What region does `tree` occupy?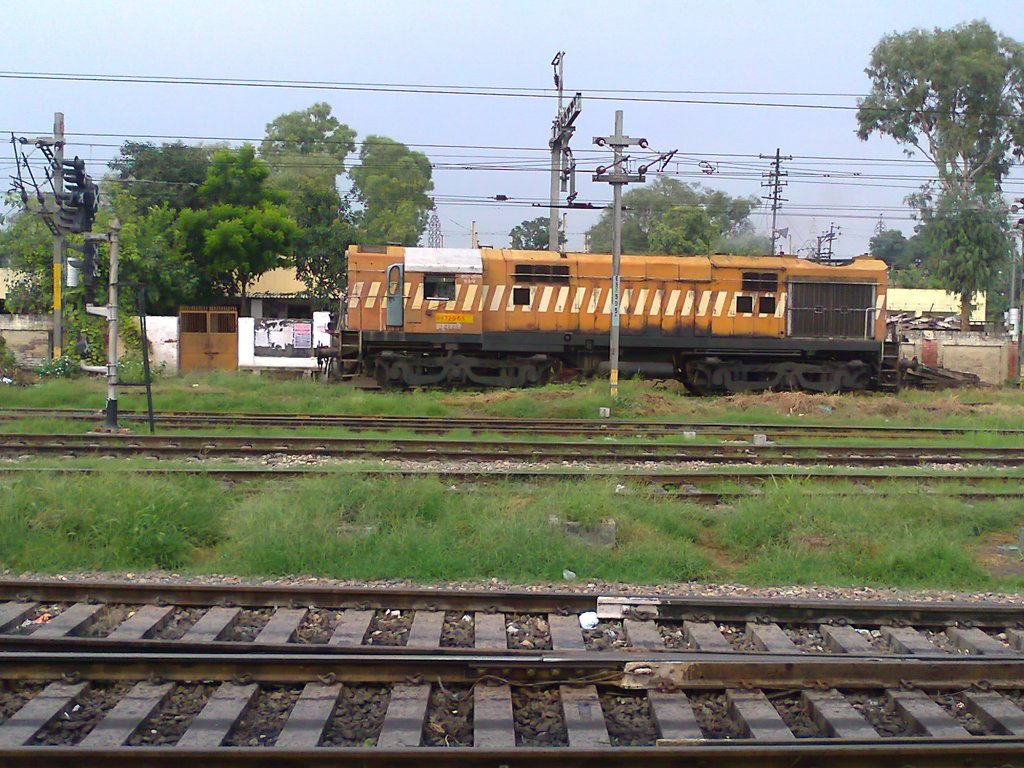
l=509, t=215, r=571, b=253.
